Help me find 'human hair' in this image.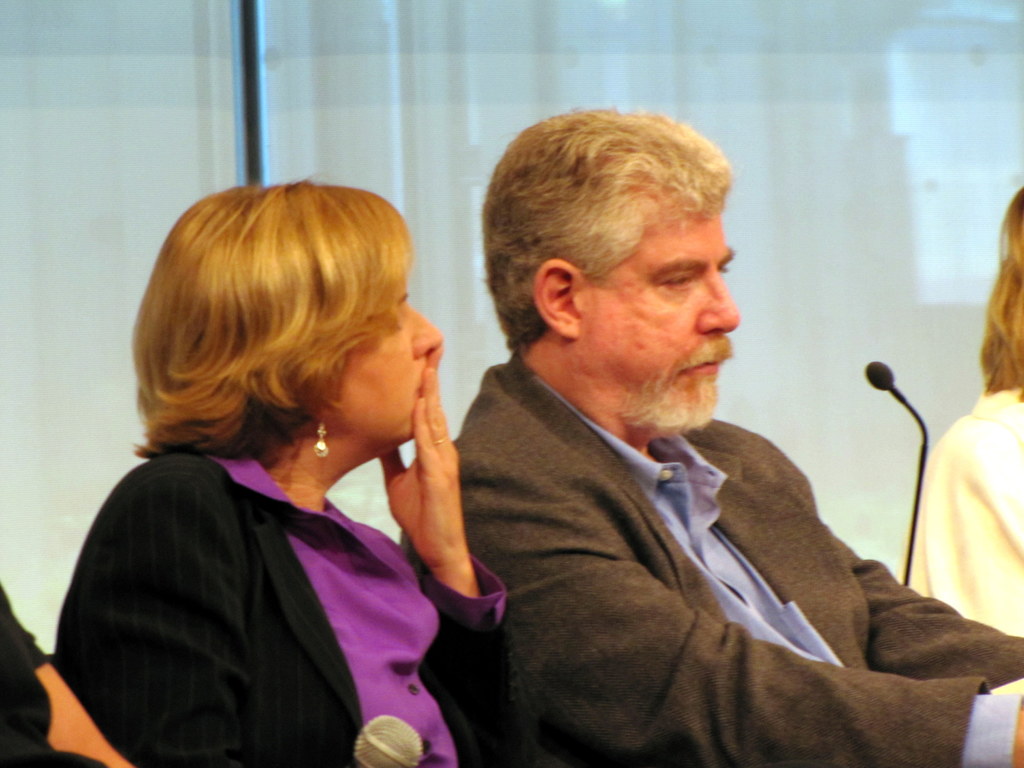
Found it: left=480, top=107, right=731, bottom=358.
